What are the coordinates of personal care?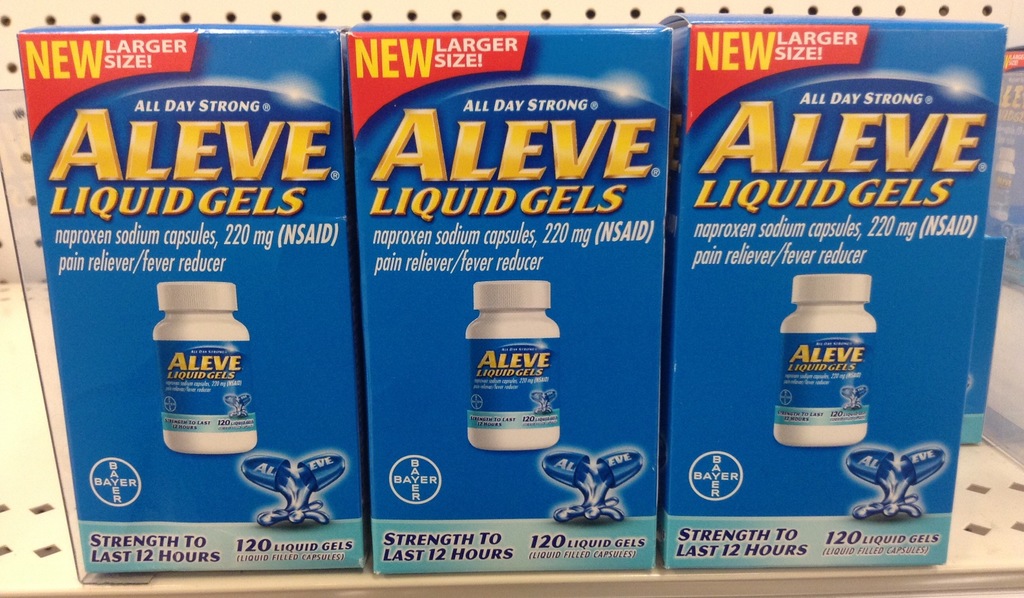
pyautogui.locateOnScreen(656, 13, 1004, 572).
